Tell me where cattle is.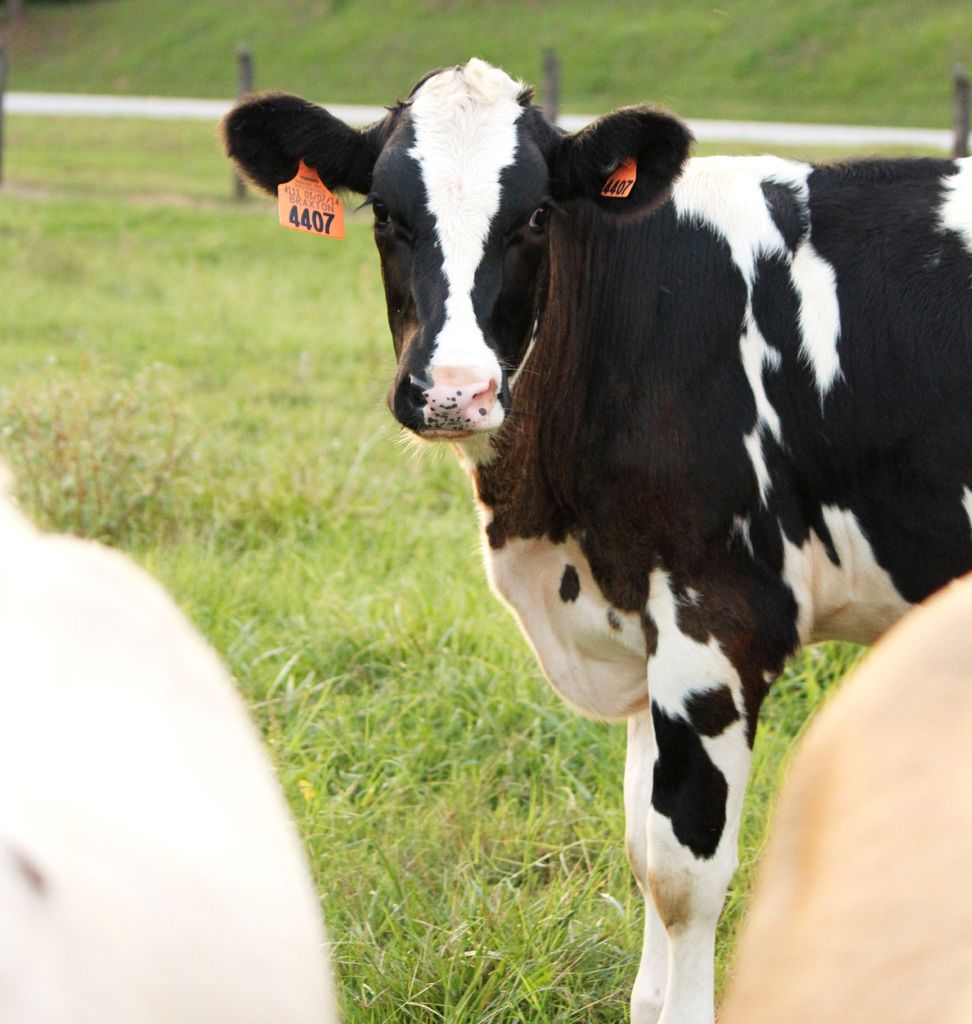
cattle is at left=0, top=494, right=335, bottom=1023.
